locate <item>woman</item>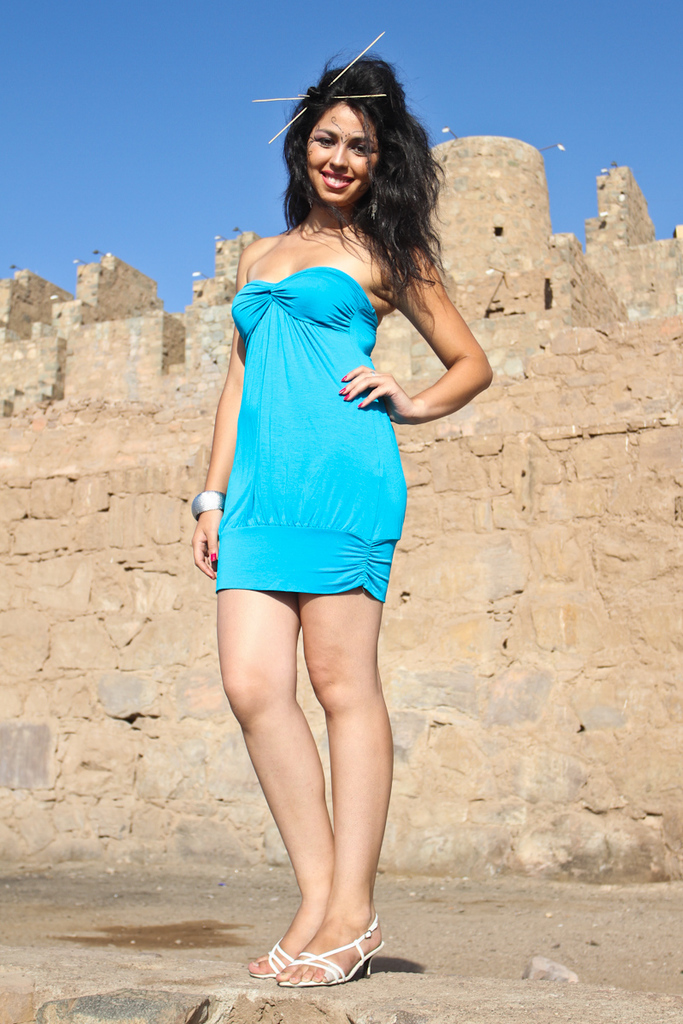
177:75:488:947
